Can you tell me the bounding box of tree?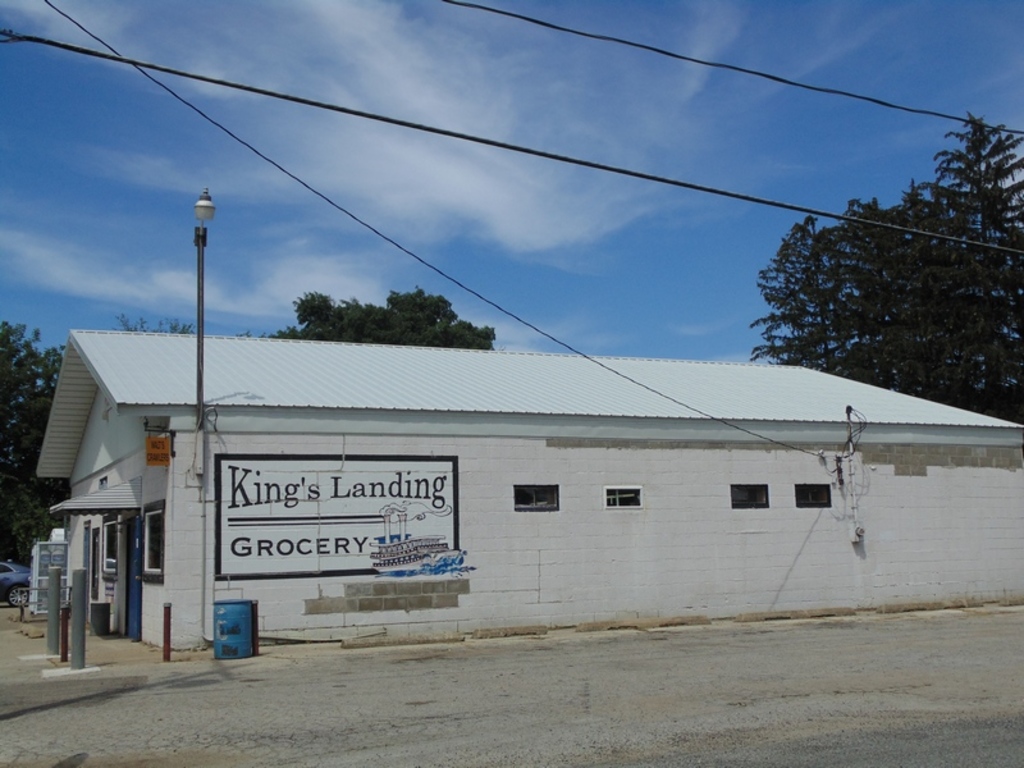
(left=0, top=317, right=67, bottom=568).
